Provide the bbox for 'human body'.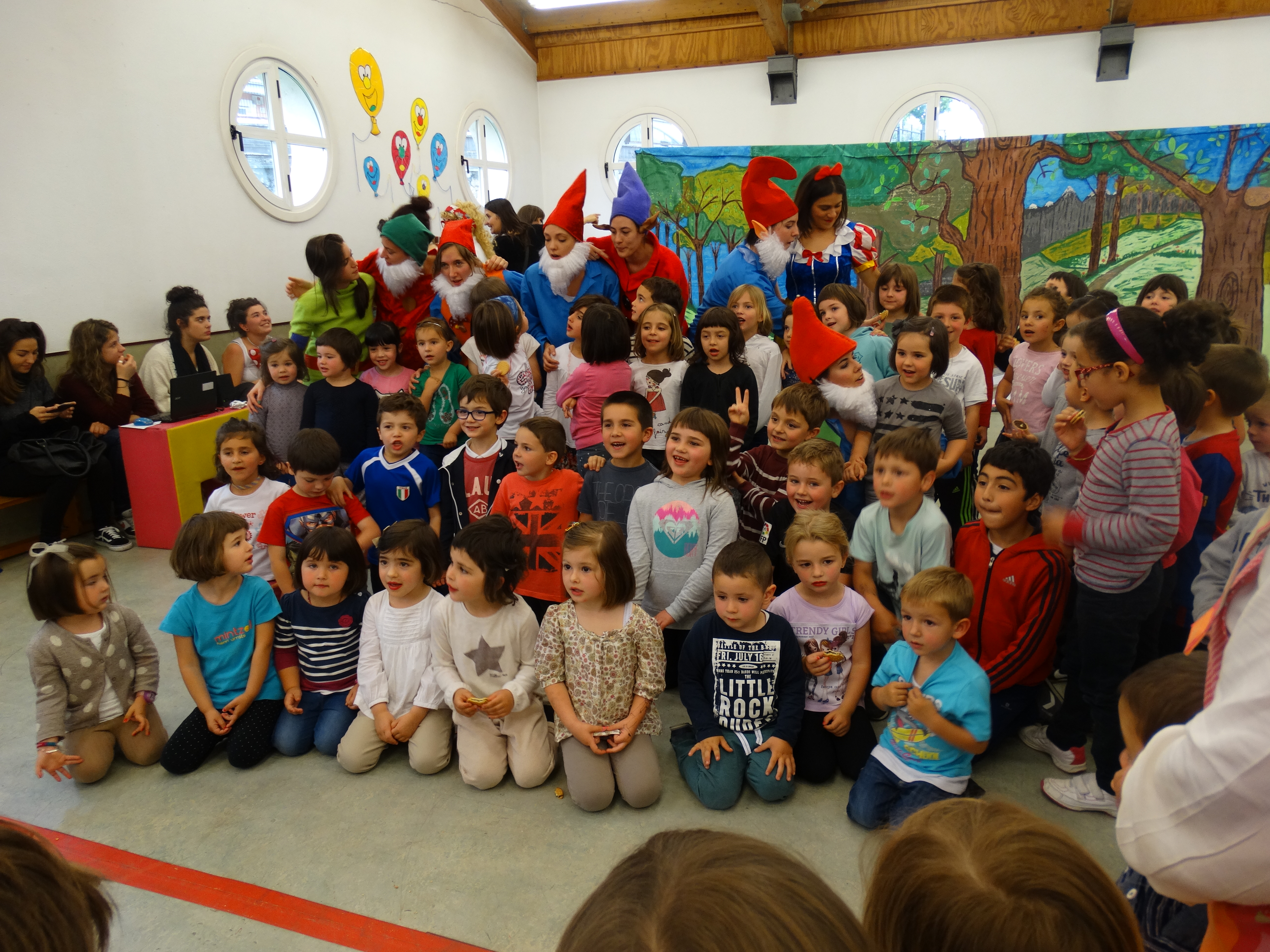
box=[167, 85, 187, 109].
